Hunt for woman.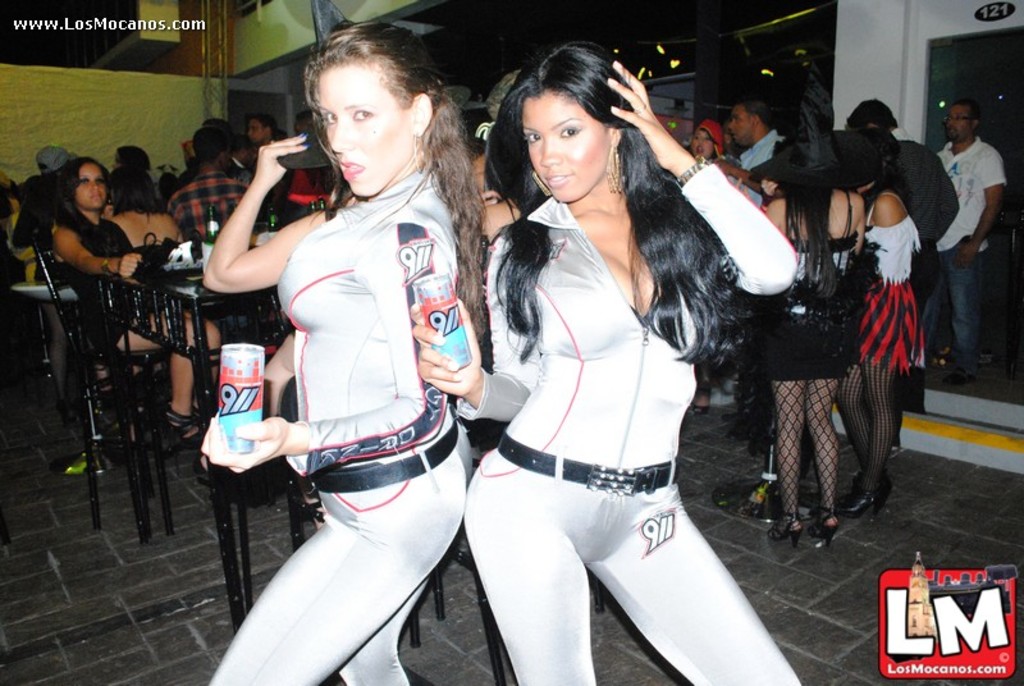
Hunted down at (109, 165, 188, 261).
